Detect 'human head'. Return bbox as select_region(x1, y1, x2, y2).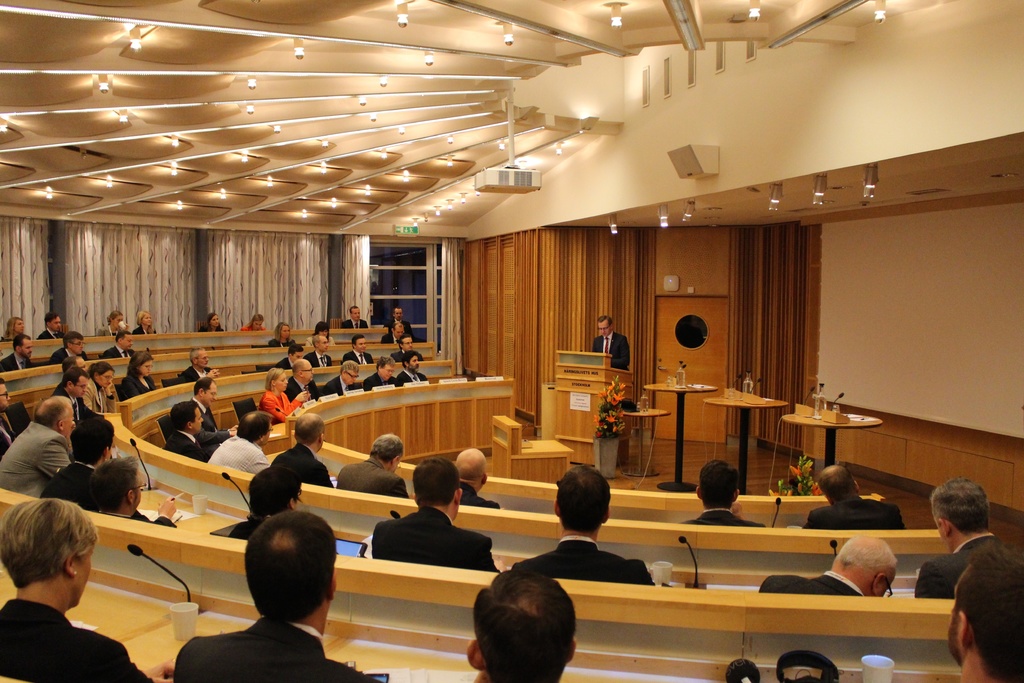
select_region(93, 363, 114, 389).
